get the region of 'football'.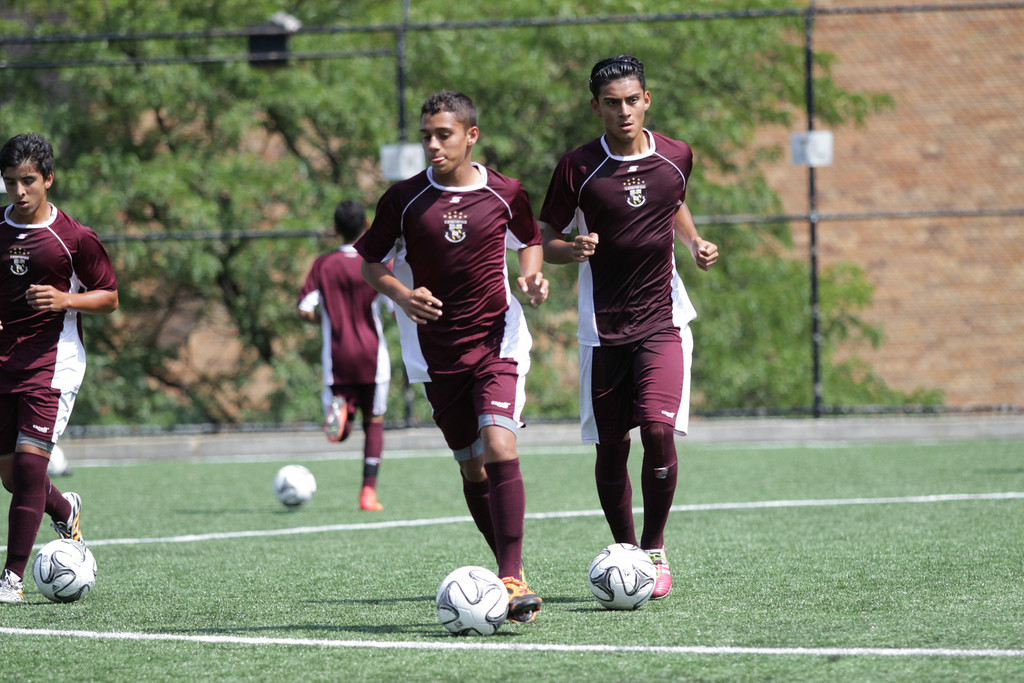
rect(275, 462, 321, 511).
